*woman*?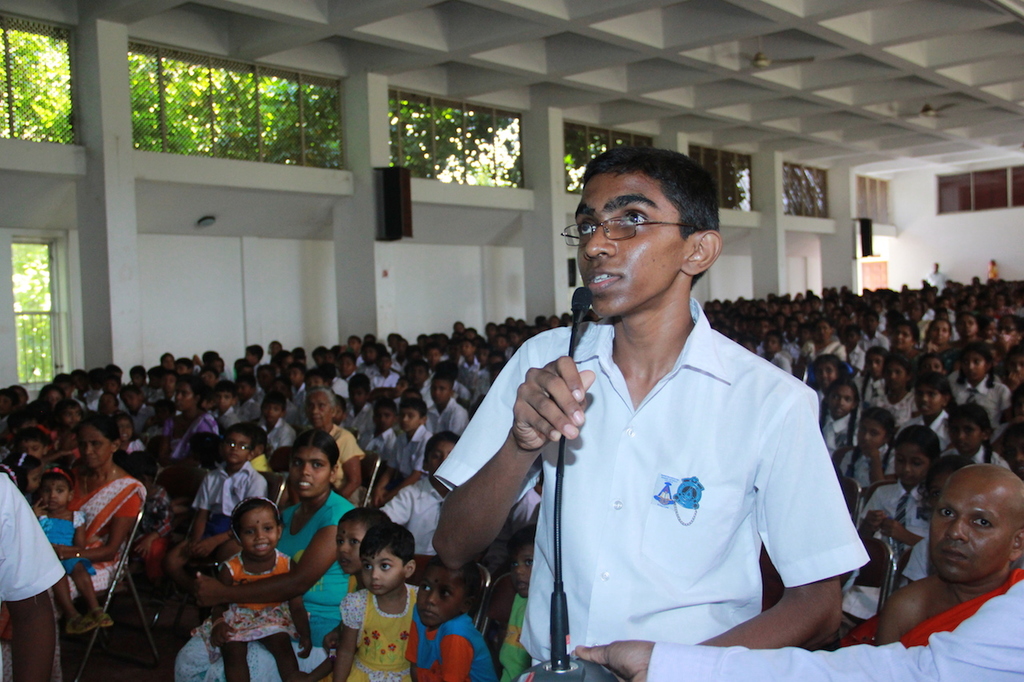
(170,429,362,681)
